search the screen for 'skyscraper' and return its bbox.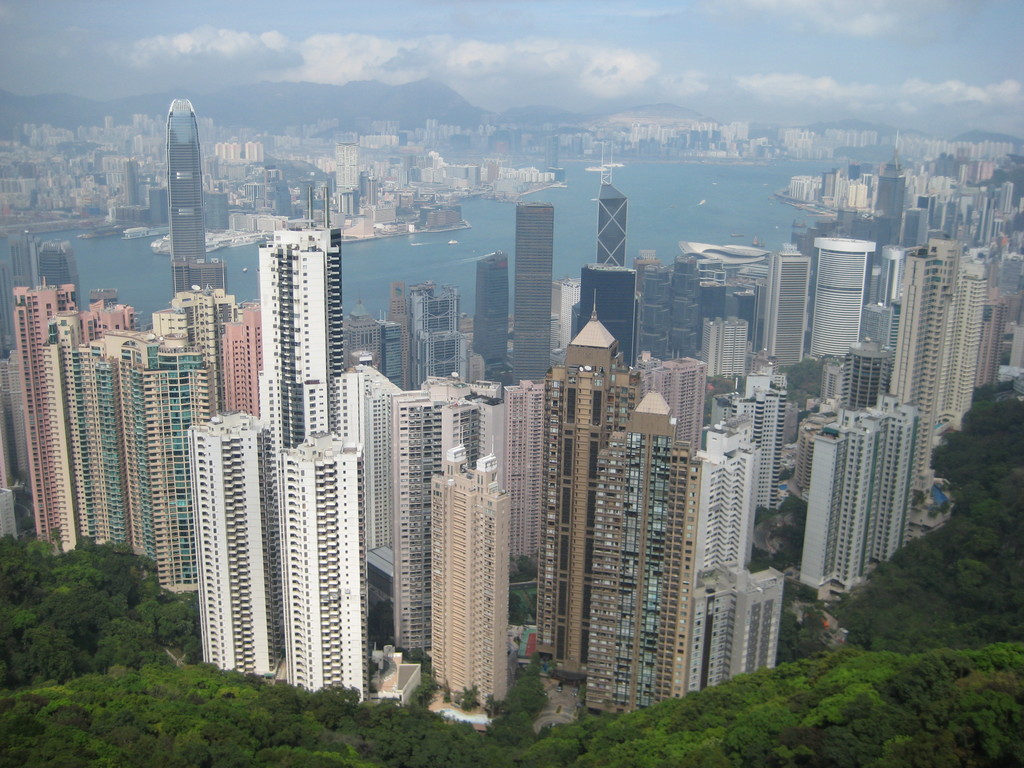
Found: bbox=(256, 218, 349, 462).
